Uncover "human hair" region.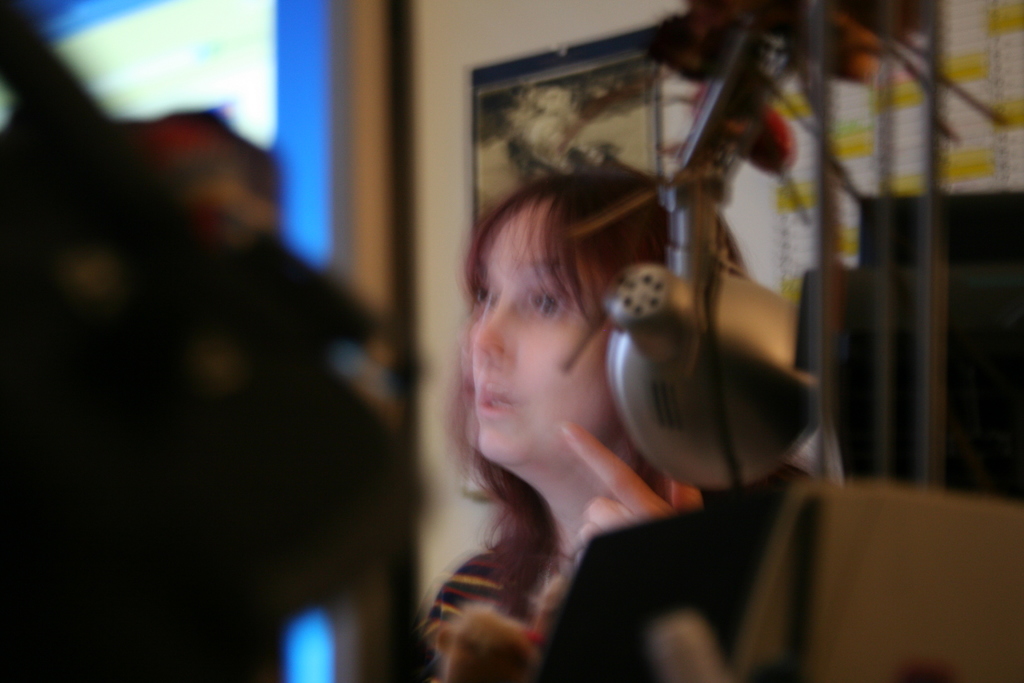
Uncovered: 458 161 745 605.
